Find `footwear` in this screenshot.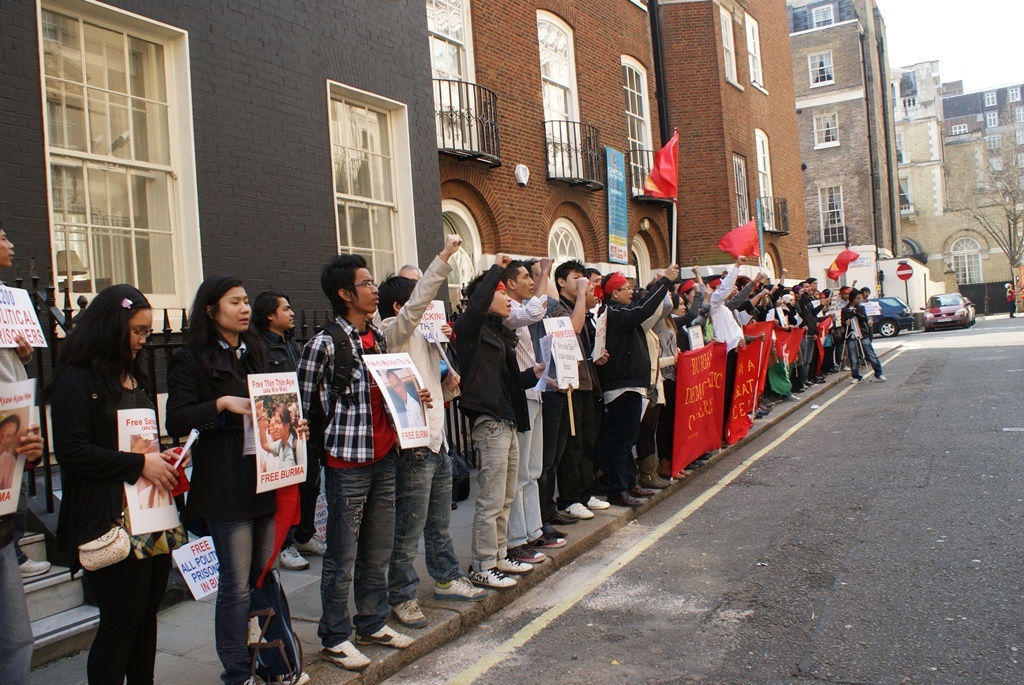
The bounding box for `footwear` is BBox(531, 531, 565, 549).
